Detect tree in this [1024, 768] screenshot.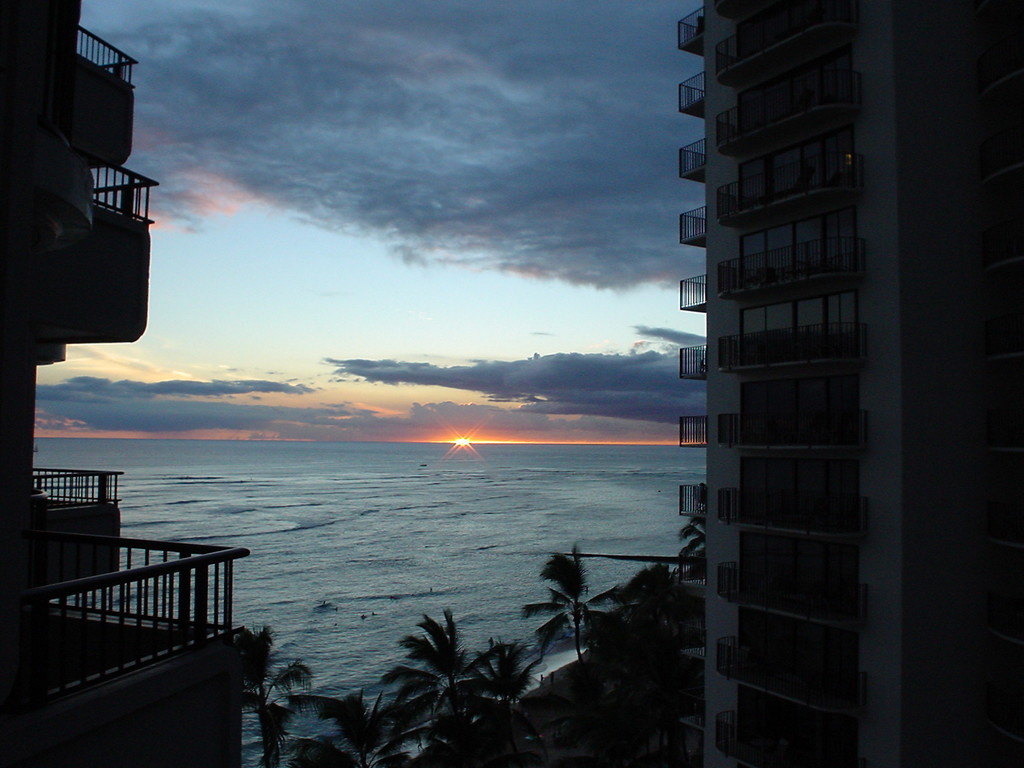
Detection: (374,606,523,748).
